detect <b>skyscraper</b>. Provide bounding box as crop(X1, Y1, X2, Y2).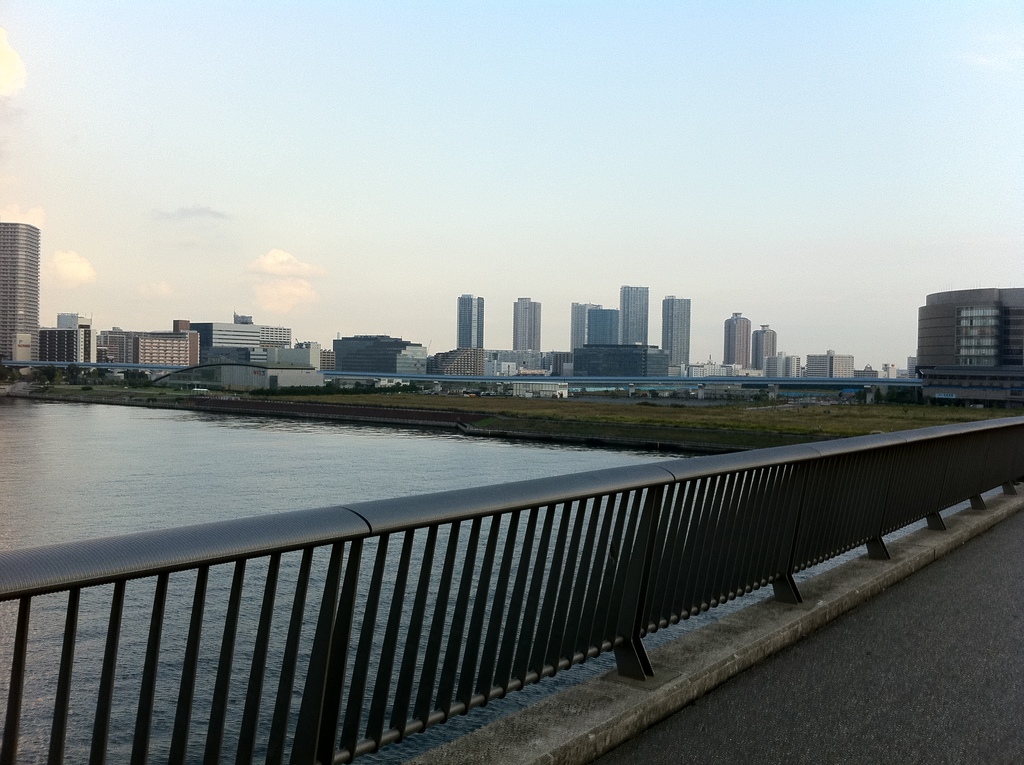
crop(661, 293, 691, 369).
